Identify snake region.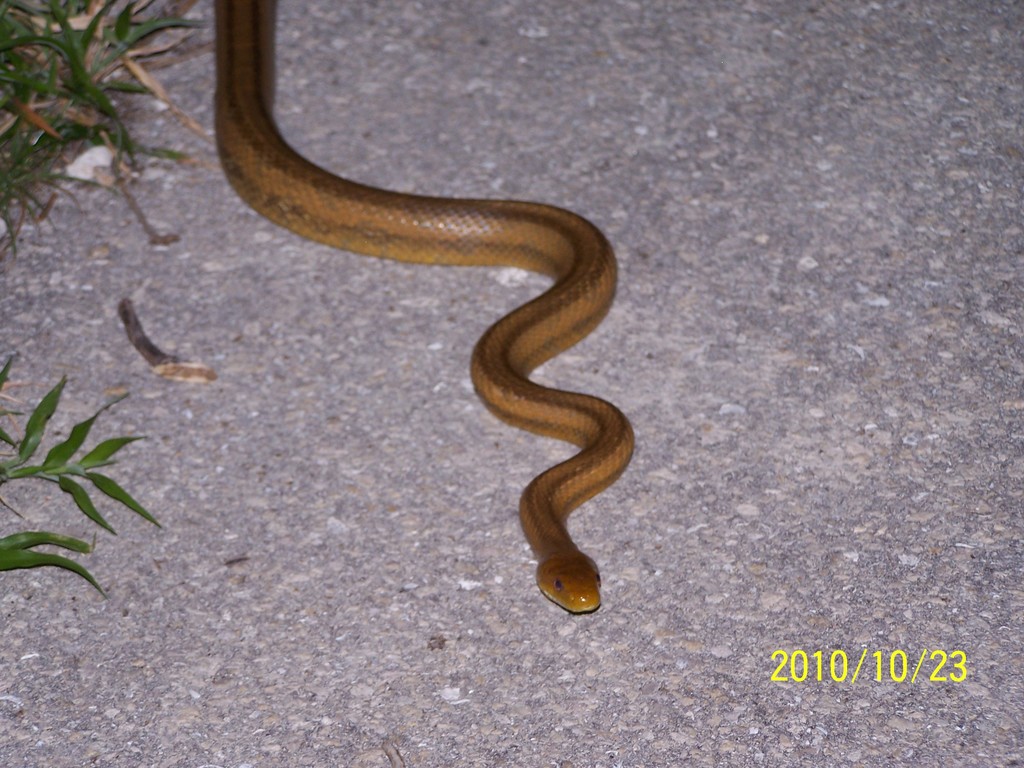
Region: Rect(218, 0, 633, 612).
